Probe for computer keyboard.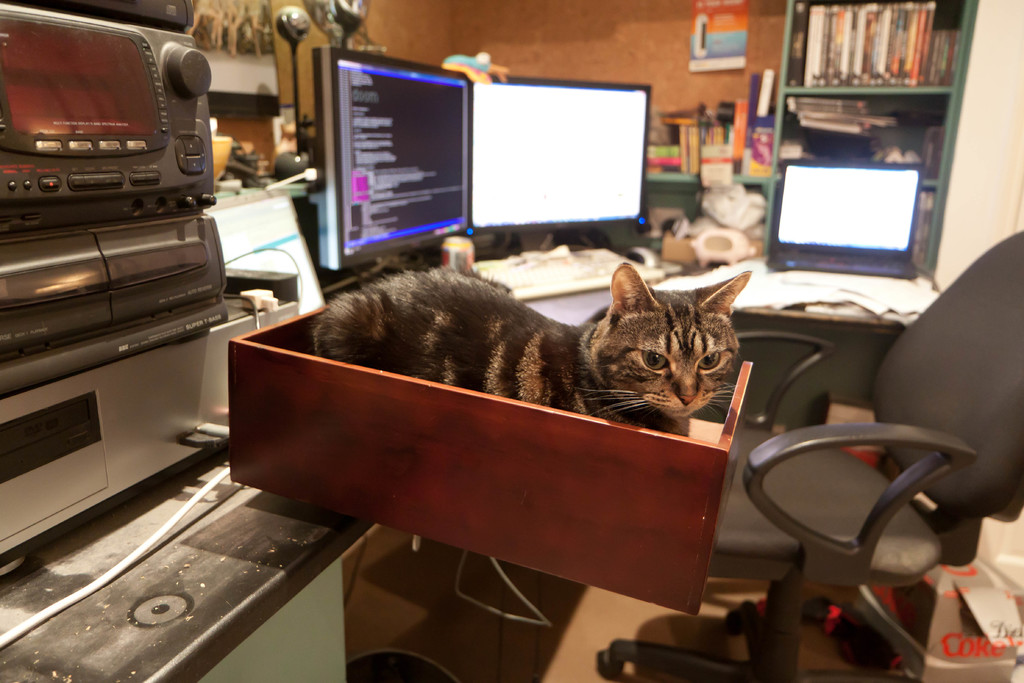
Probe result: locate(472, 247, 664, 299).
